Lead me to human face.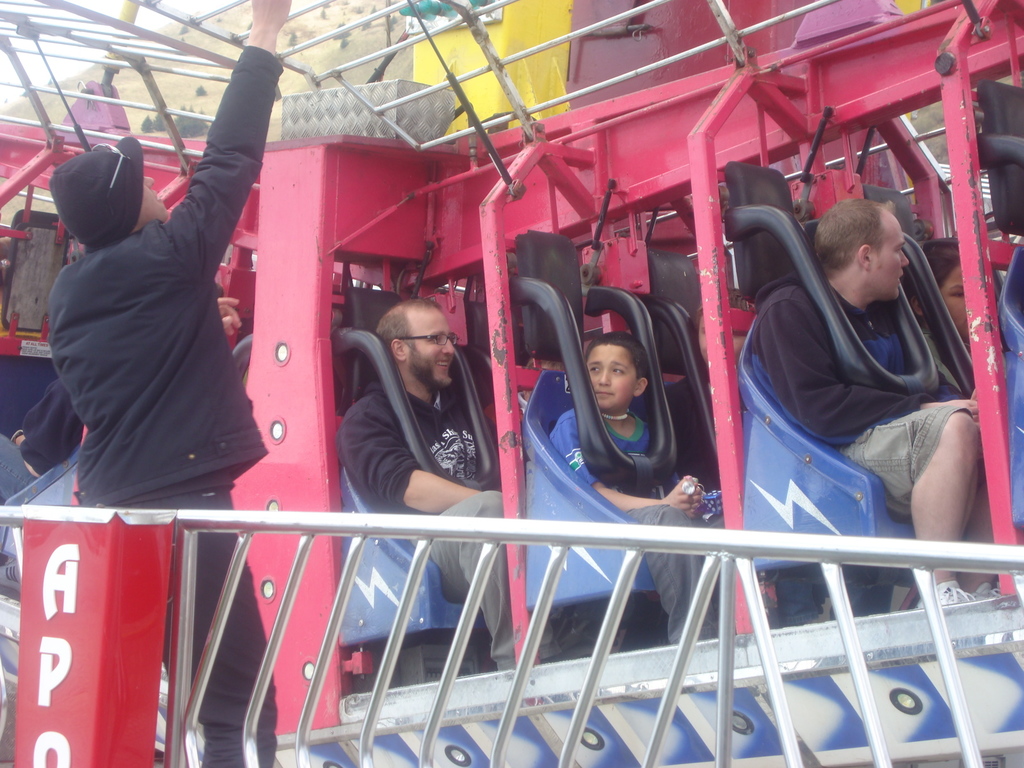
Lead to {"x1": 138, "y1": 175, "x2": 168, "y2": 224}.
